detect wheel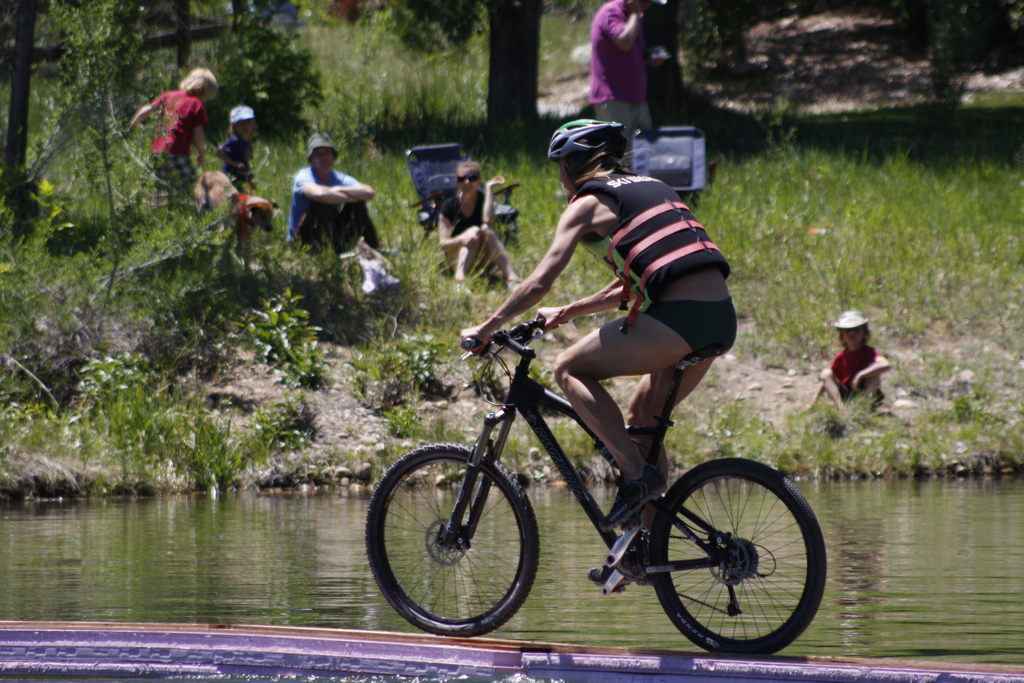
[left=366, top=440, right=541, bottom=638]
